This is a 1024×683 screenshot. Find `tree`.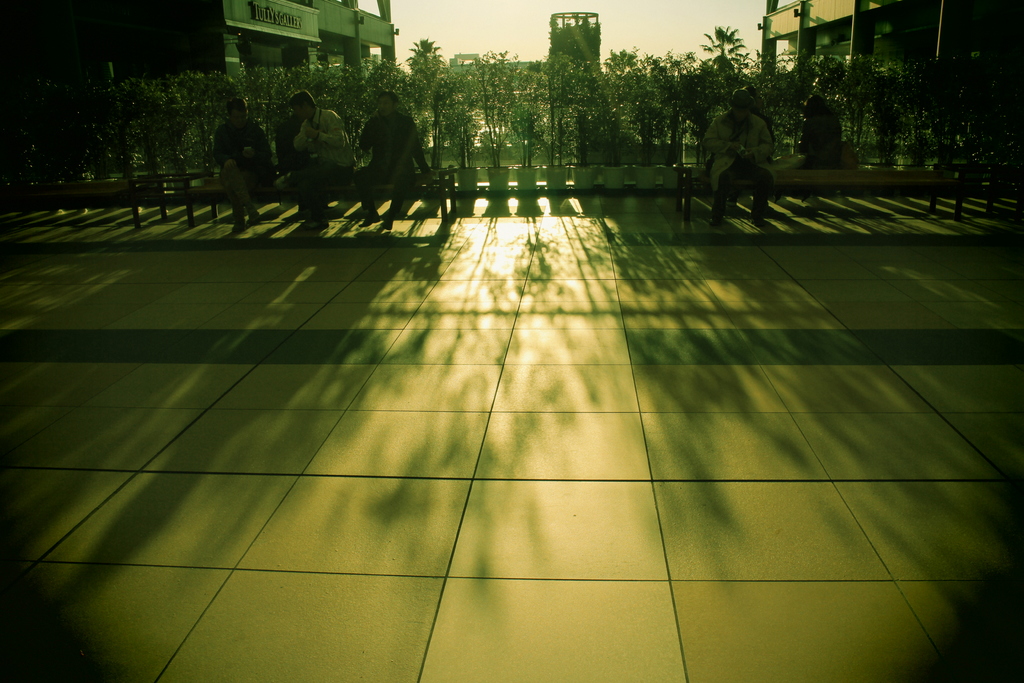
Bounding box: (252,68,286,147).
